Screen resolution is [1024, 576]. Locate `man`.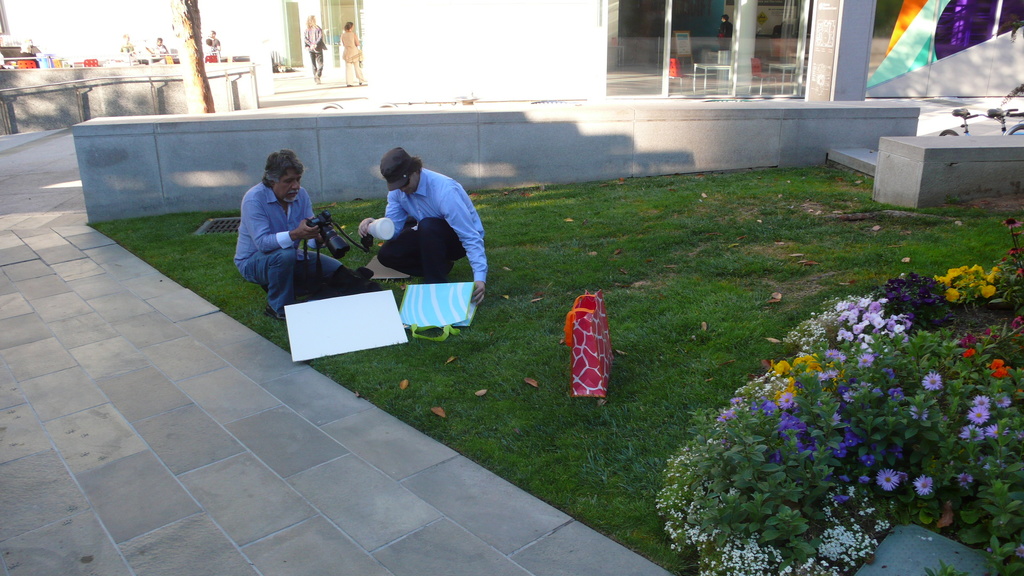
x1=225 y1=143 x2=337 y2=300.
